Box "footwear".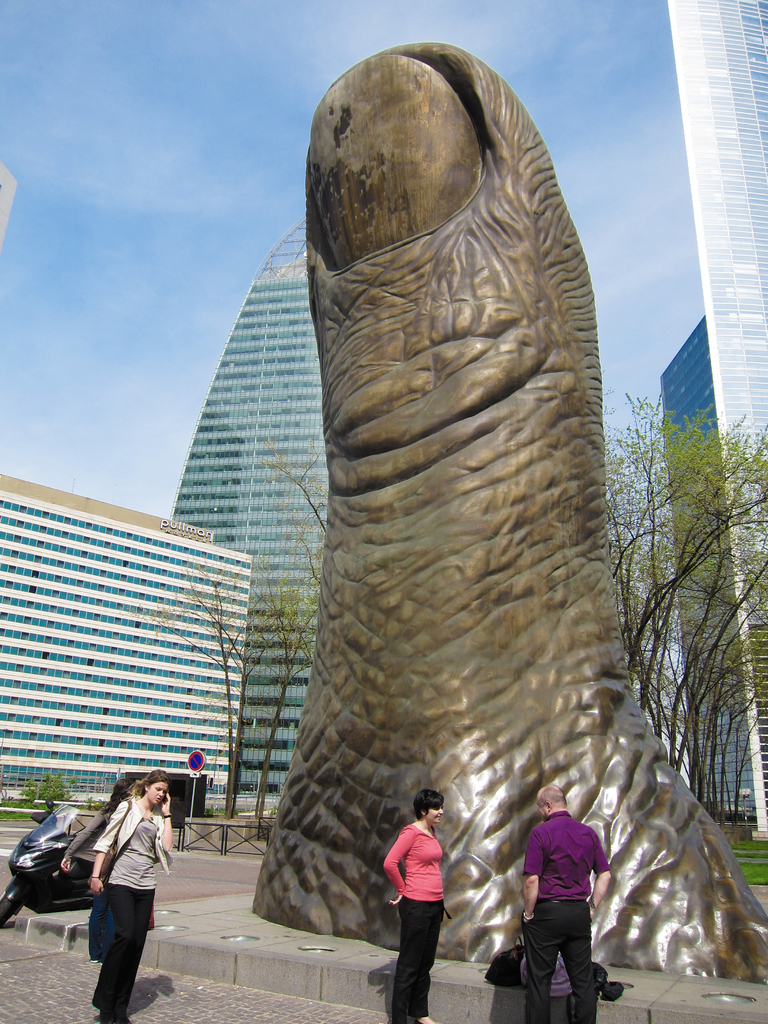
(left=104, top=1023, right=132, bottom=1023).
